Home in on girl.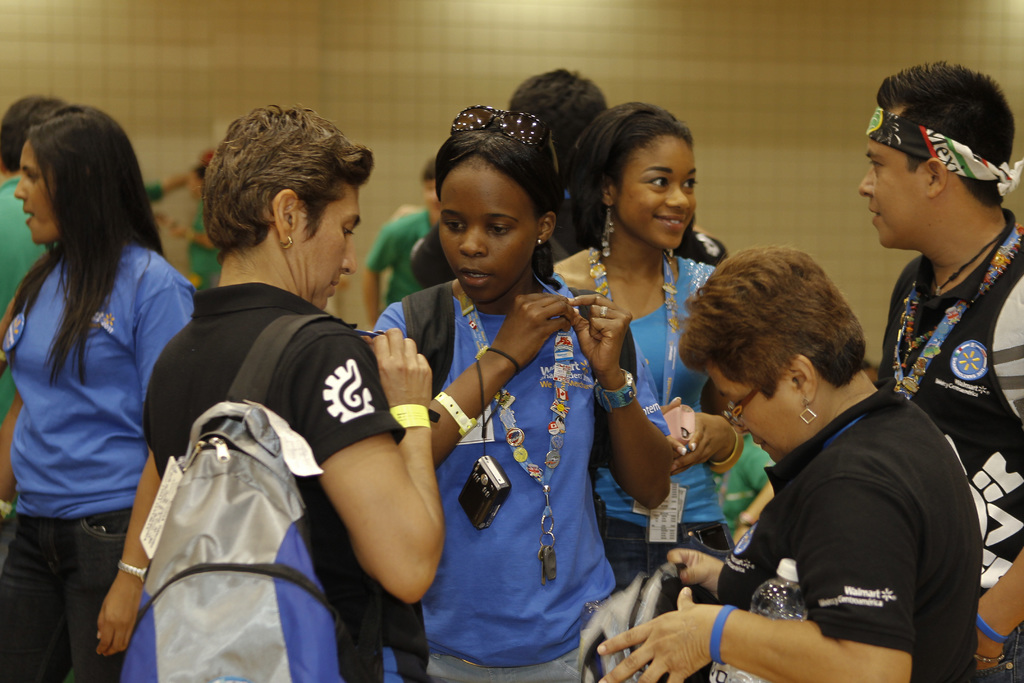
Homed in at rect(554, 101, 745, 554).
